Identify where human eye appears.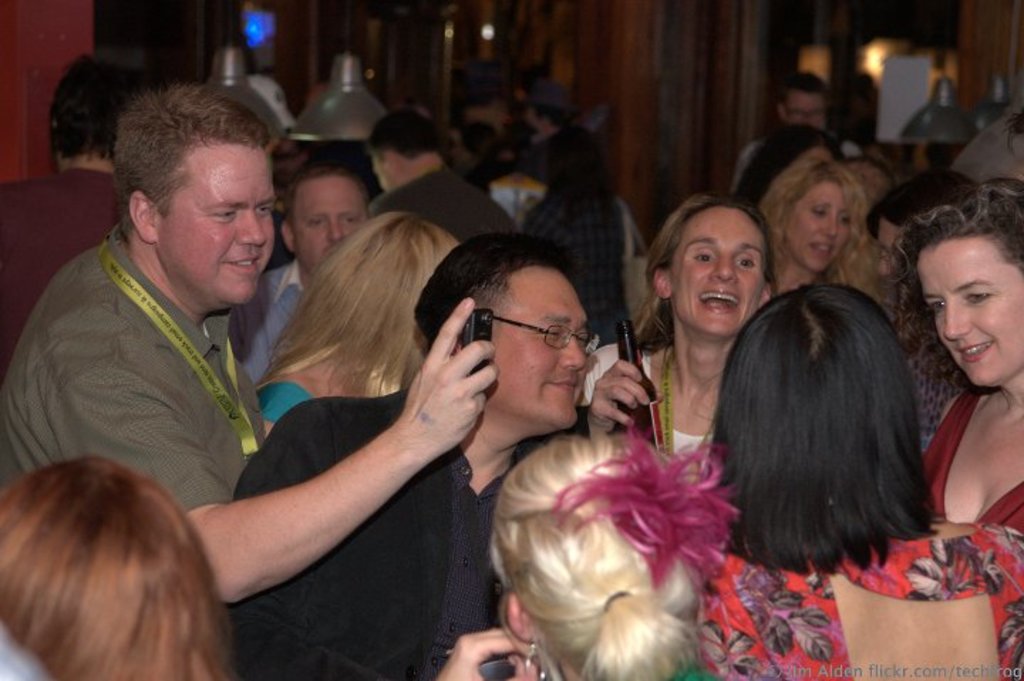
Appears at bbox(730, 250, 757, 279).
